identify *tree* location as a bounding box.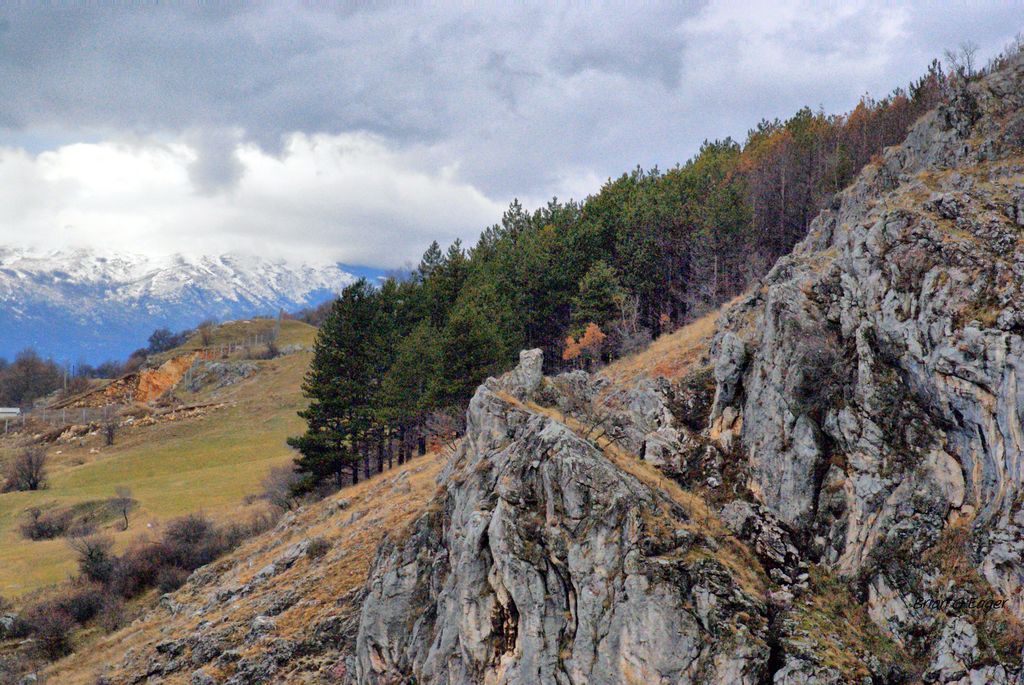
[left=536, top=195, right=590, bottom=292].
